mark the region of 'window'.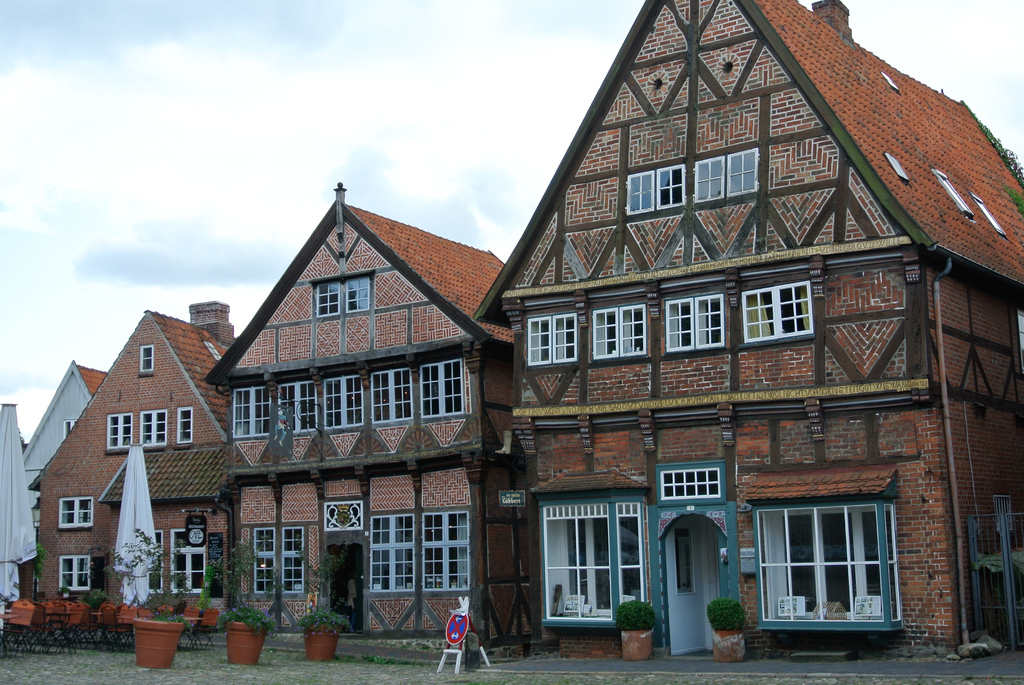
Region: bbox=[746, 484, 902, 643].
